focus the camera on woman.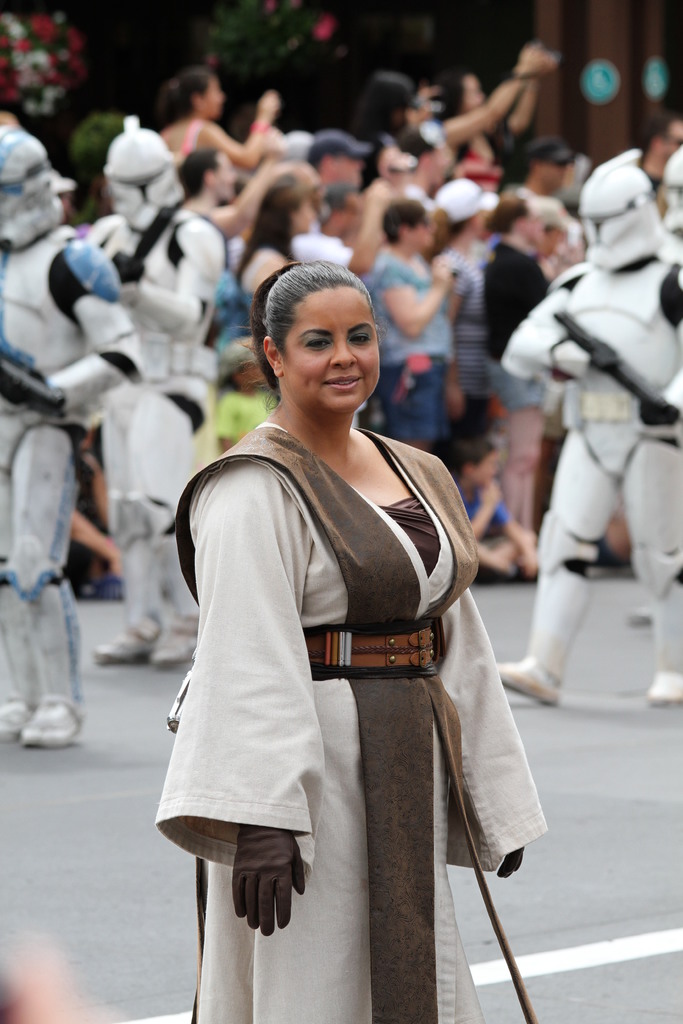
Focus region: bbox(157, 259, 552, 1023).
